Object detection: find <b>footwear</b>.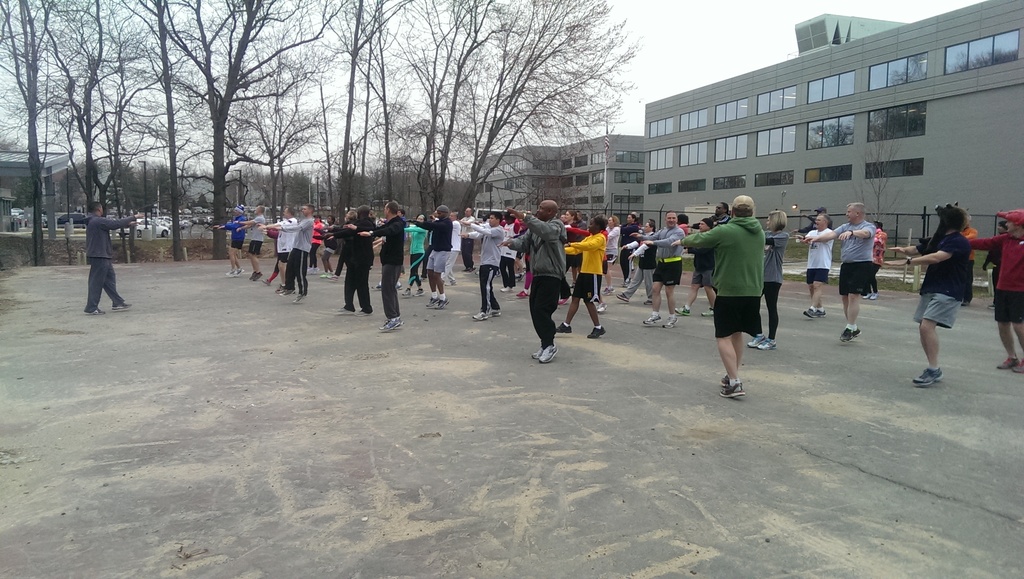
808, 305, 822, 318.
